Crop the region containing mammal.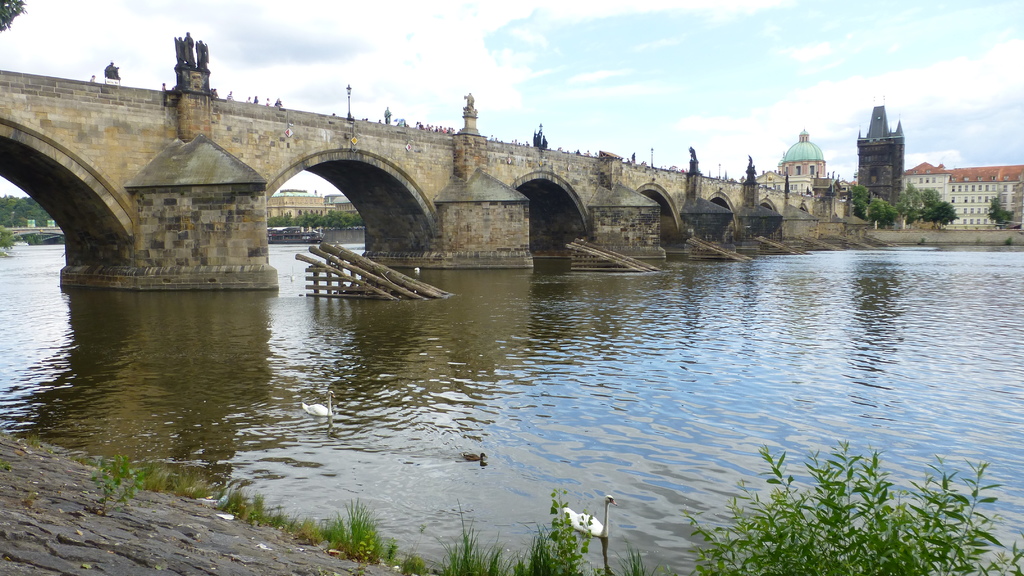
Crop region: bbox(525, 141, 529, 146).
